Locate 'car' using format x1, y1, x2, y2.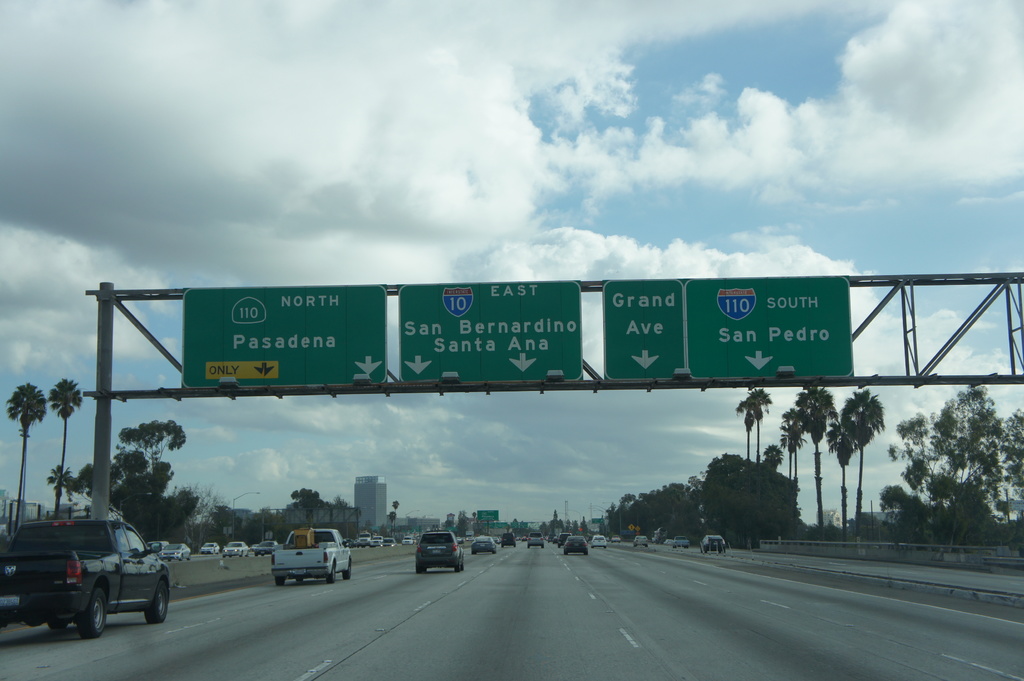
501, 532, 516, 547.
